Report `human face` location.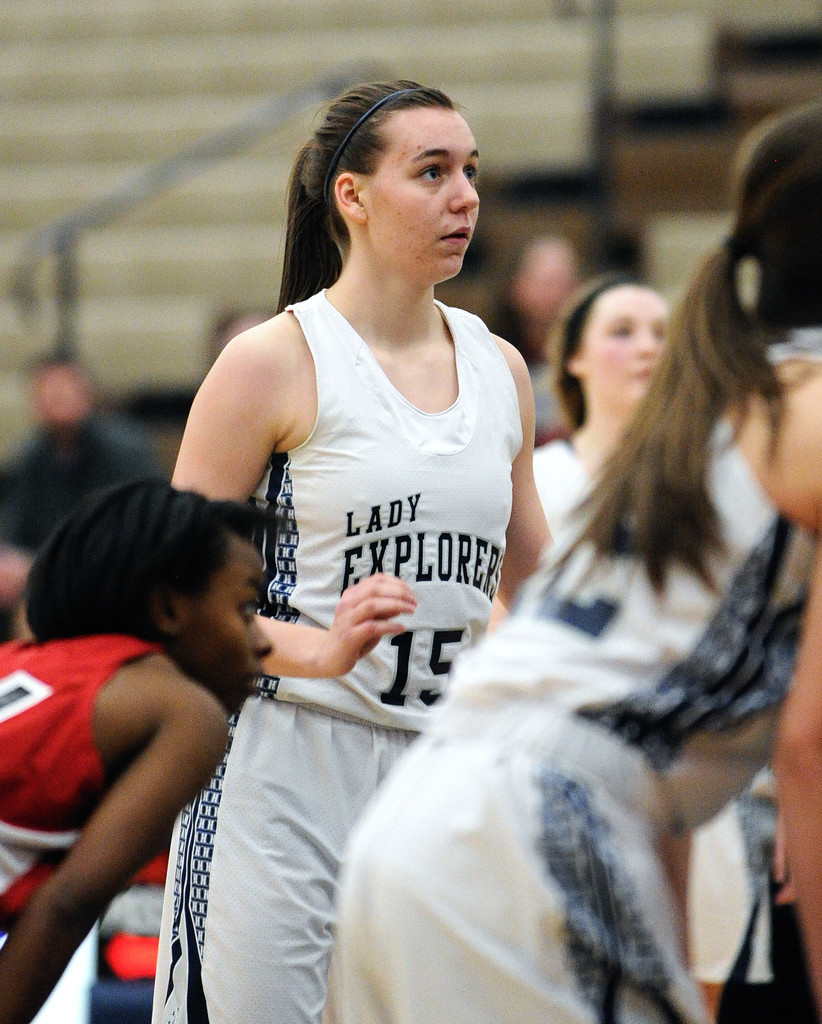
Report: (left=581, top=283, right=679, bottom=407).
